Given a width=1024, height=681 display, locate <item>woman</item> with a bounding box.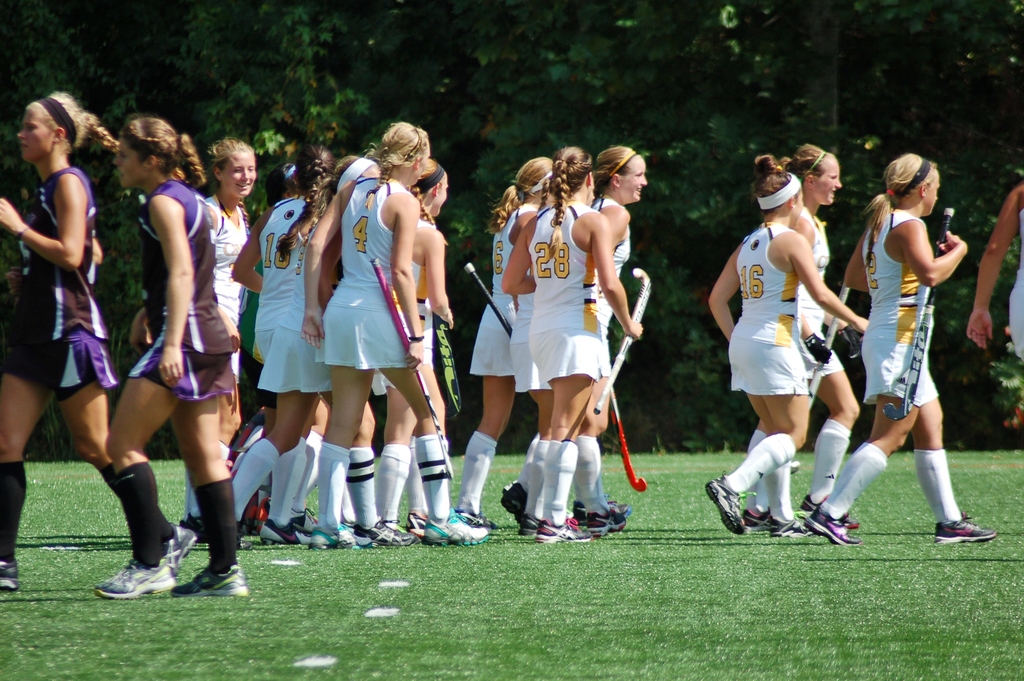
Located: 369 156 457 545.
